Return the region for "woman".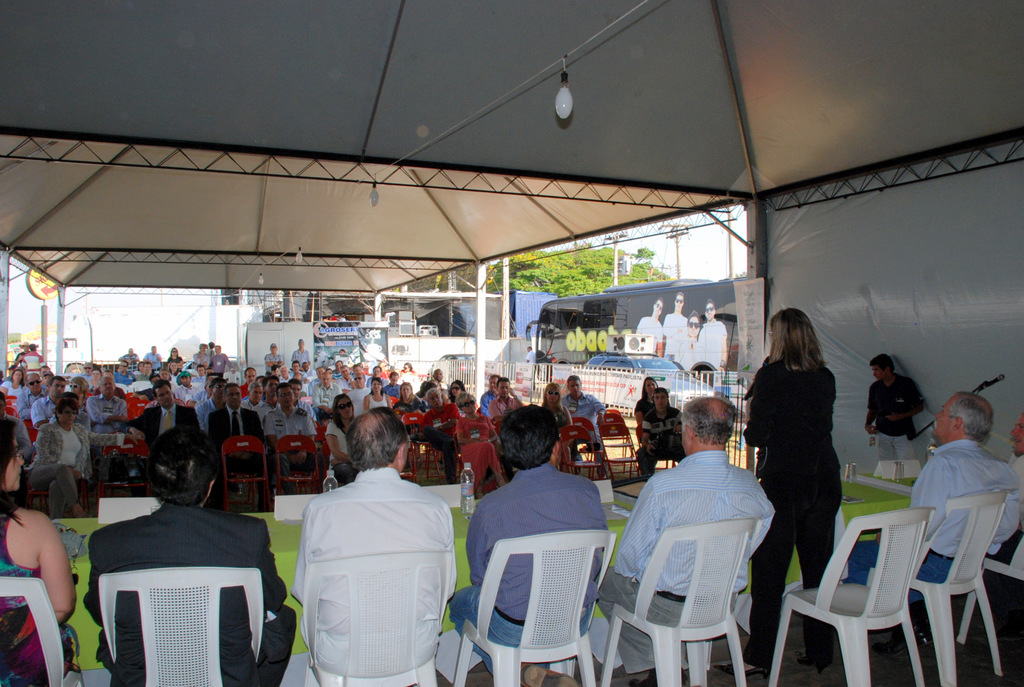
(746,309,847,673).
